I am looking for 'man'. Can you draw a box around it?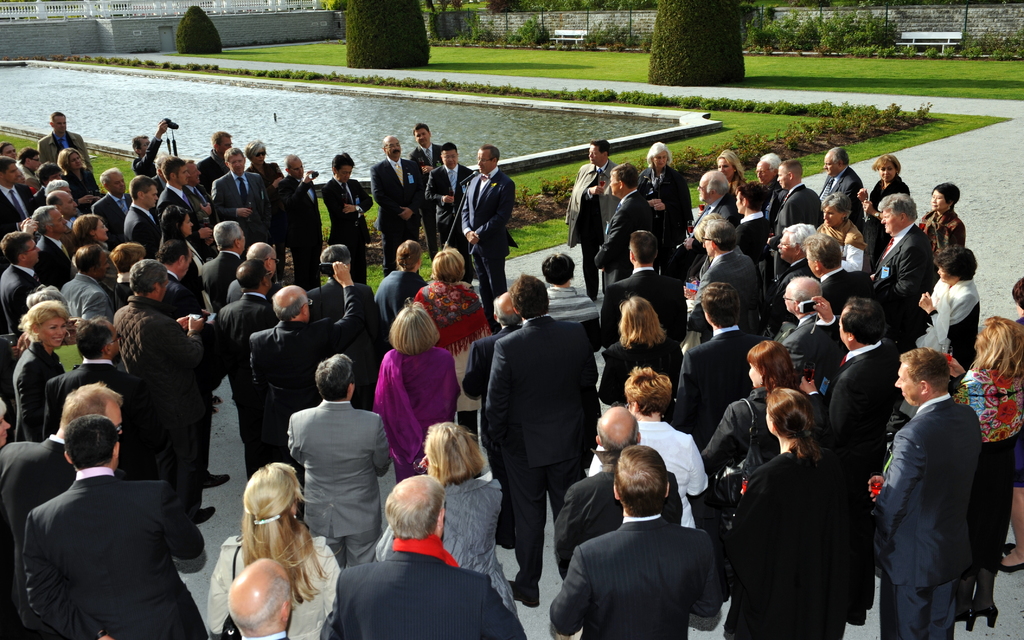
Sure, the bounding box is pyautogui.locateOnScreen(209, 256, 286, 482).
